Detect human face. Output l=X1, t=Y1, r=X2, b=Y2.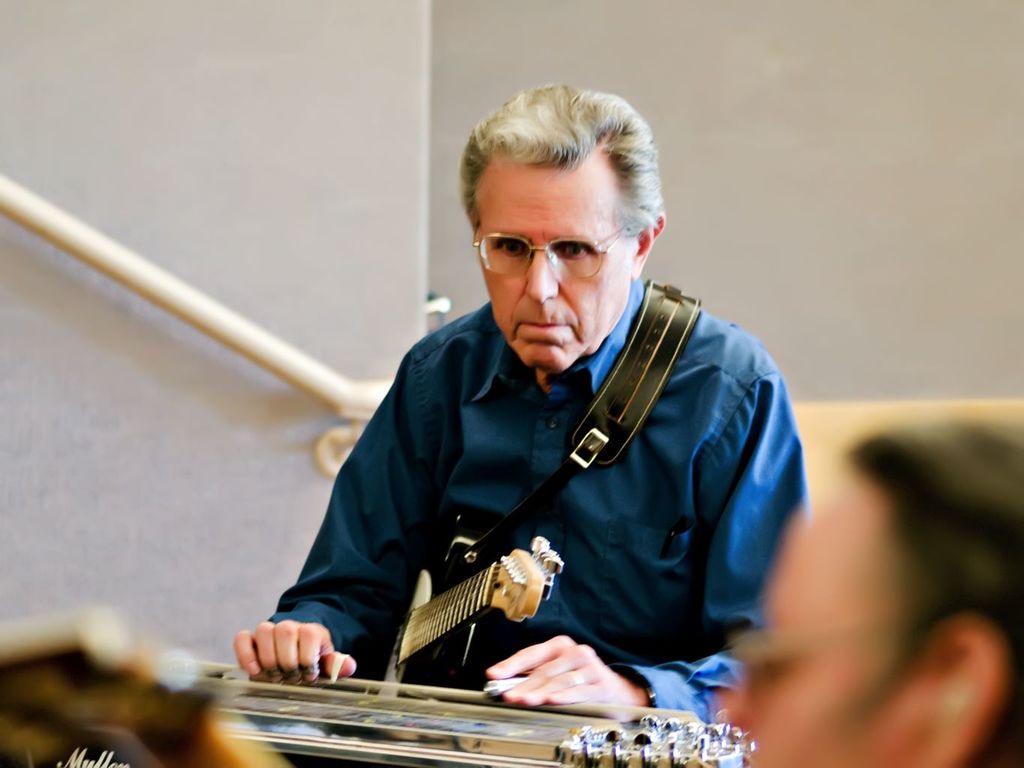
l=477, t=160, r=631, b=371.
